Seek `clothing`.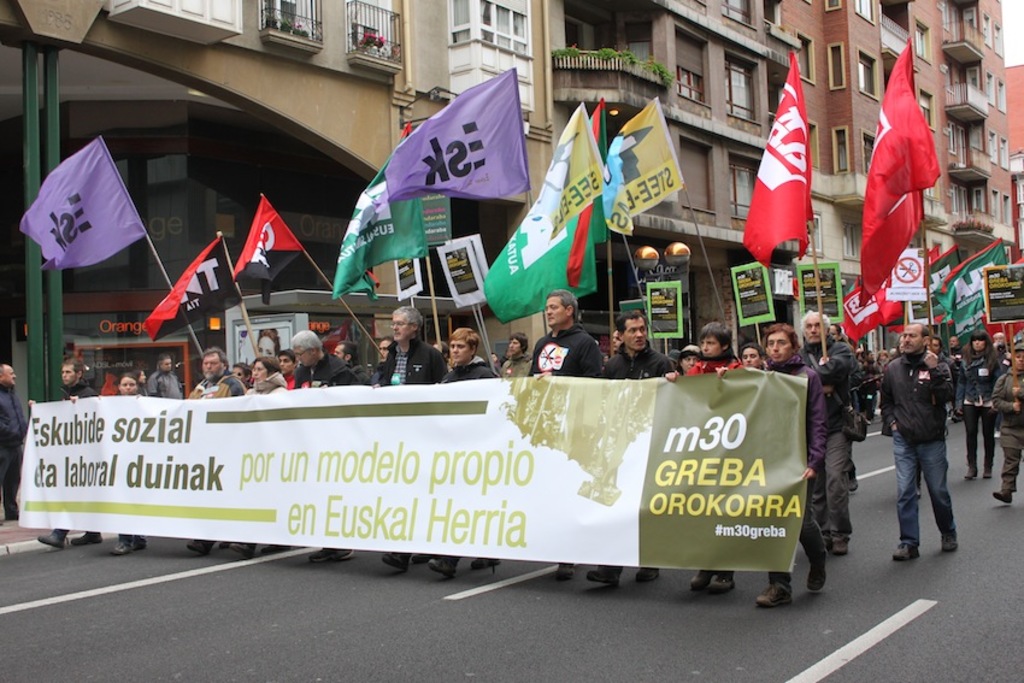
bbox(186, 375, 242, 399).
